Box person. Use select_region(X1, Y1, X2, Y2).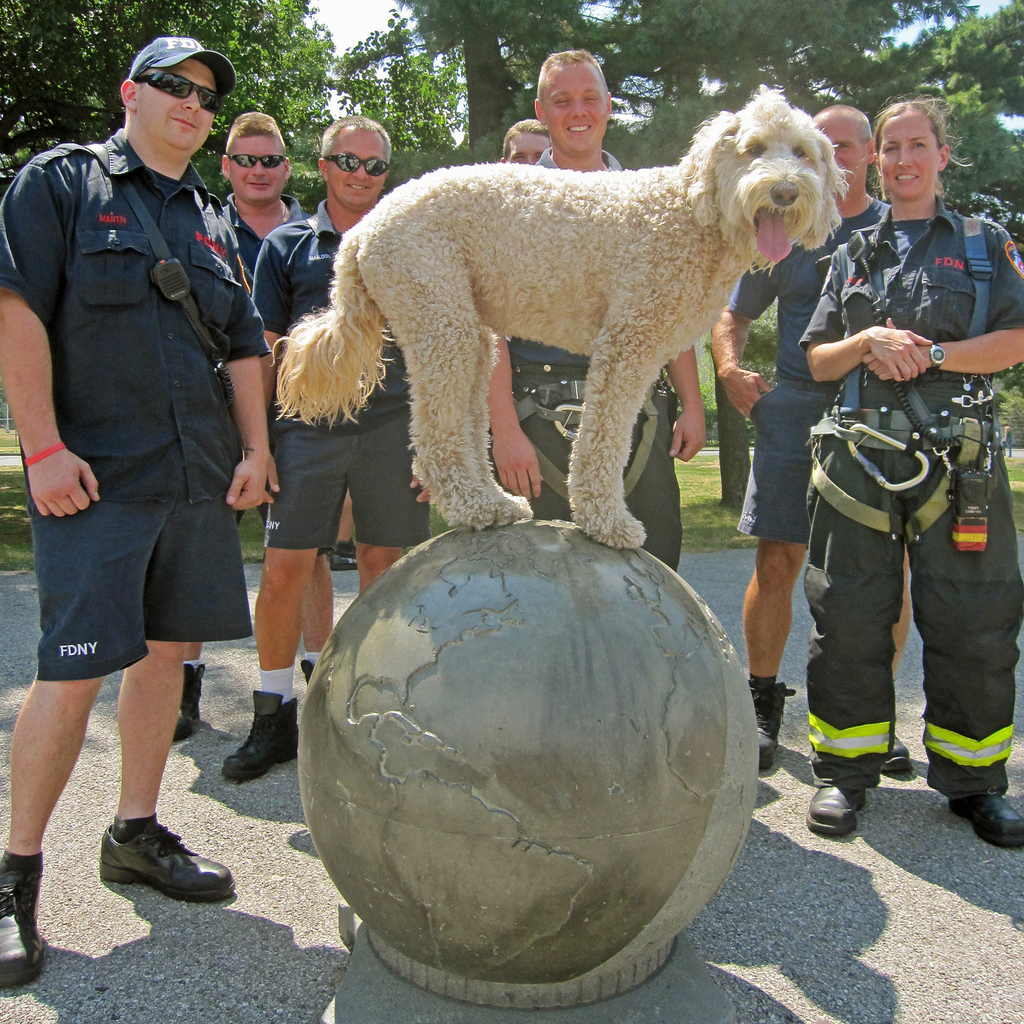
select_region(791, 93, 1023, 860).
